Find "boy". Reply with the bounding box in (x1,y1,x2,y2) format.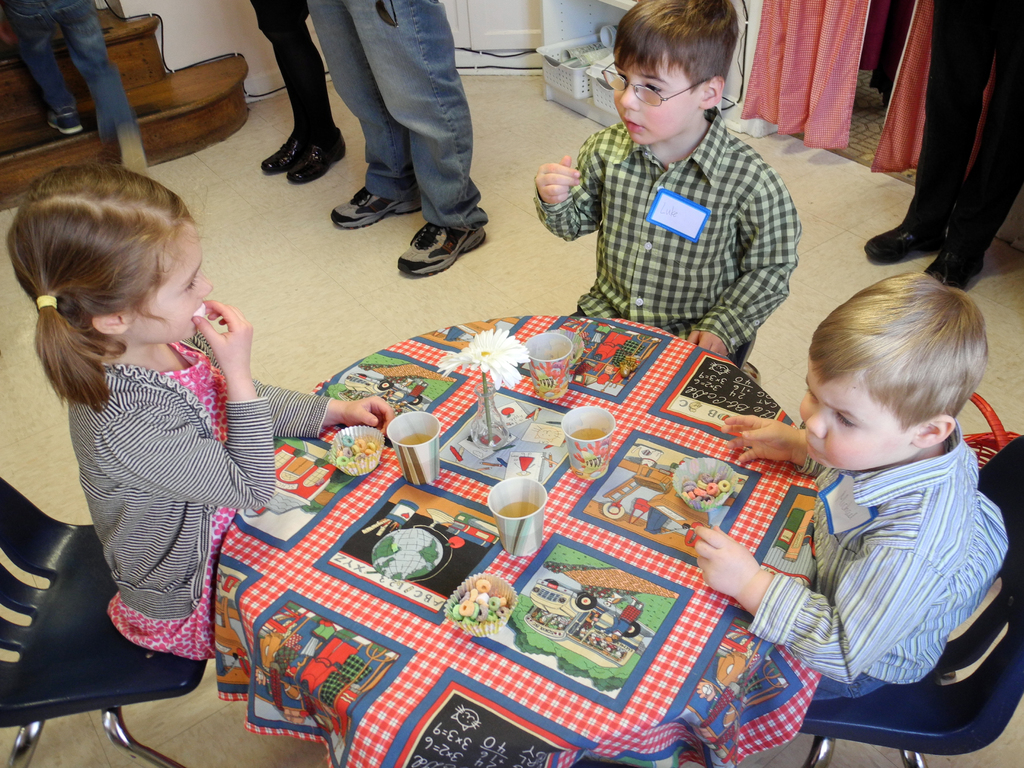
(534,0,816,368).
